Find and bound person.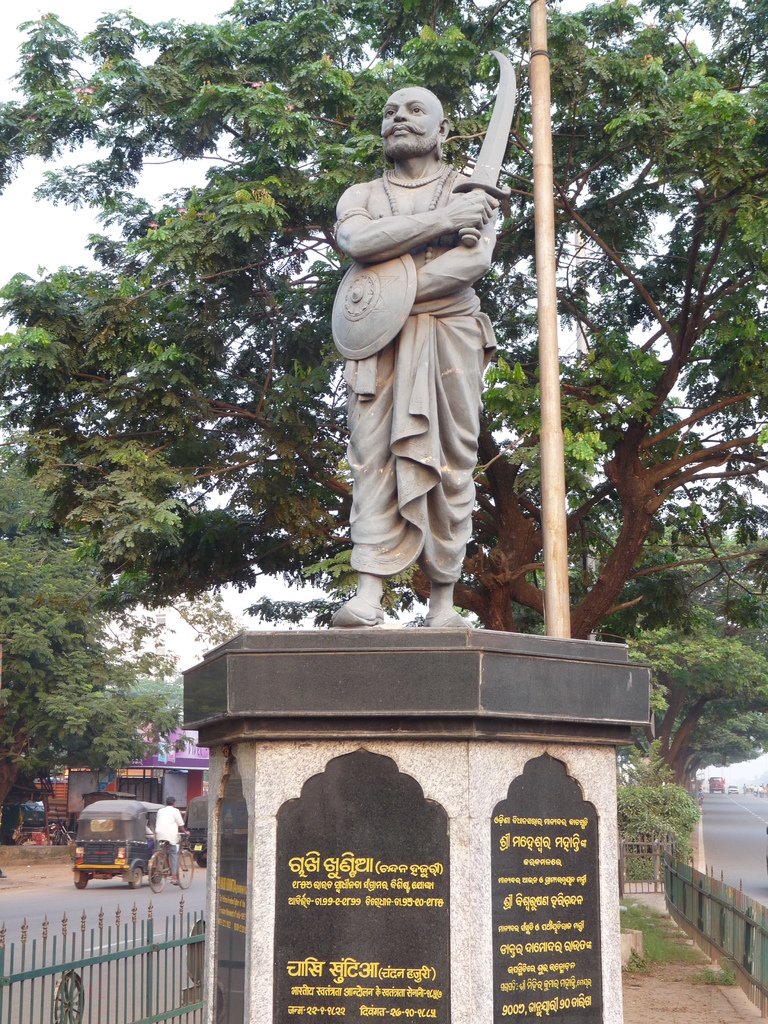
Bound: {"x1": 315, "y1": 91, "x2": 531, "y2": 664}.
